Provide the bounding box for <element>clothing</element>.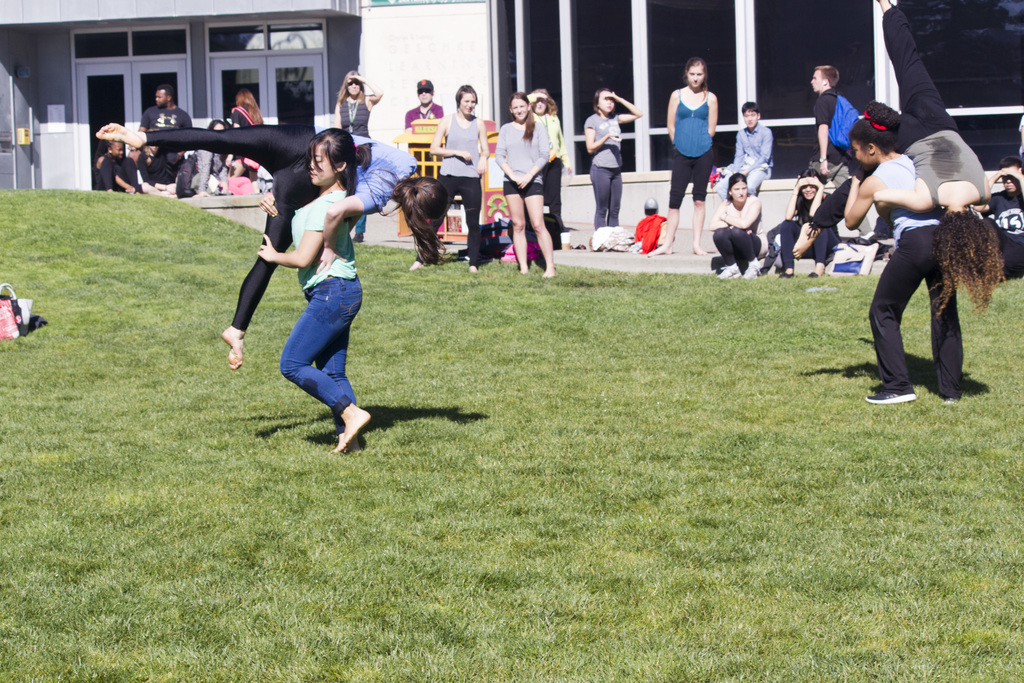
401, 99, 444, 127.
